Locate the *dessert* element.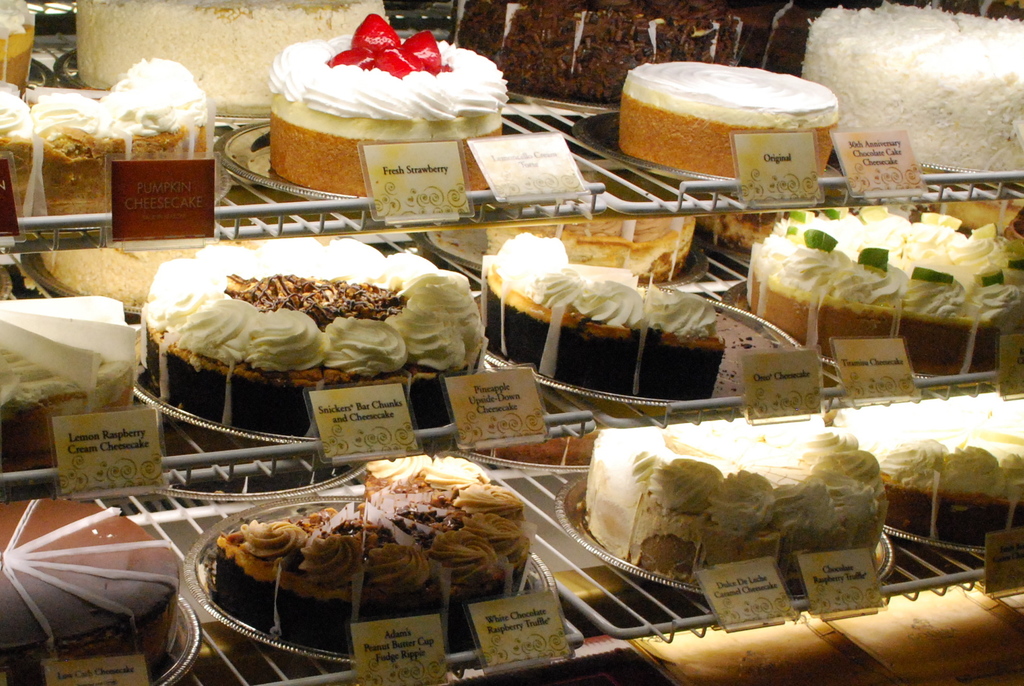
Element bbox: pyautogui.locateOnScreen(259, 10, 518, 183).
